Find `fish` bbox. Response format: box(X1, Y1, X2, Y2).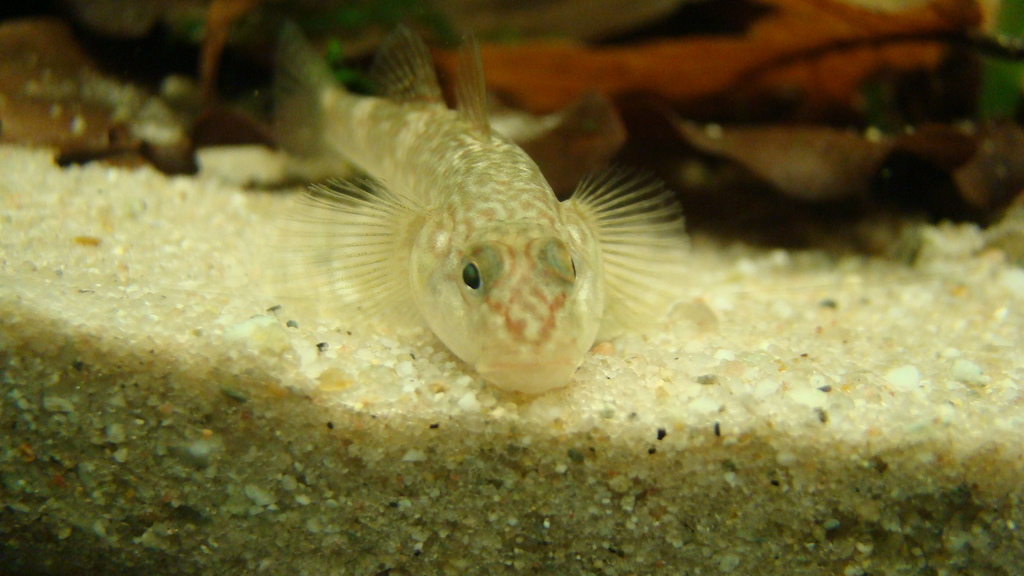
box(283, 42, 696, 405).
